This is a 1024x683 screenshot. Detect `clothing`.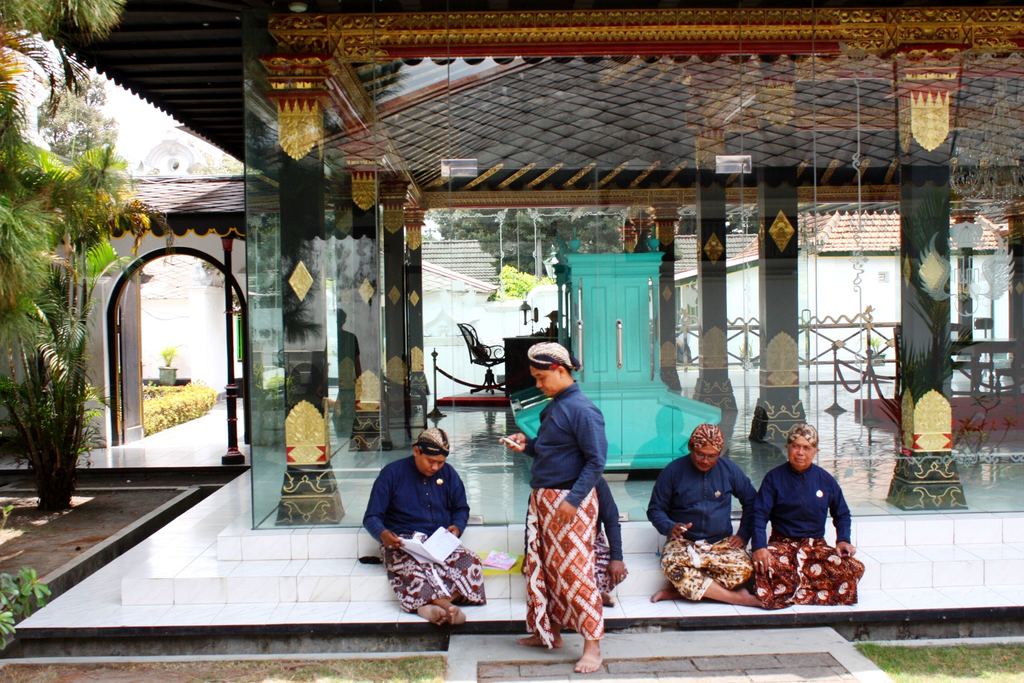
x1=366, y1=448, x2=483, y2=604.
